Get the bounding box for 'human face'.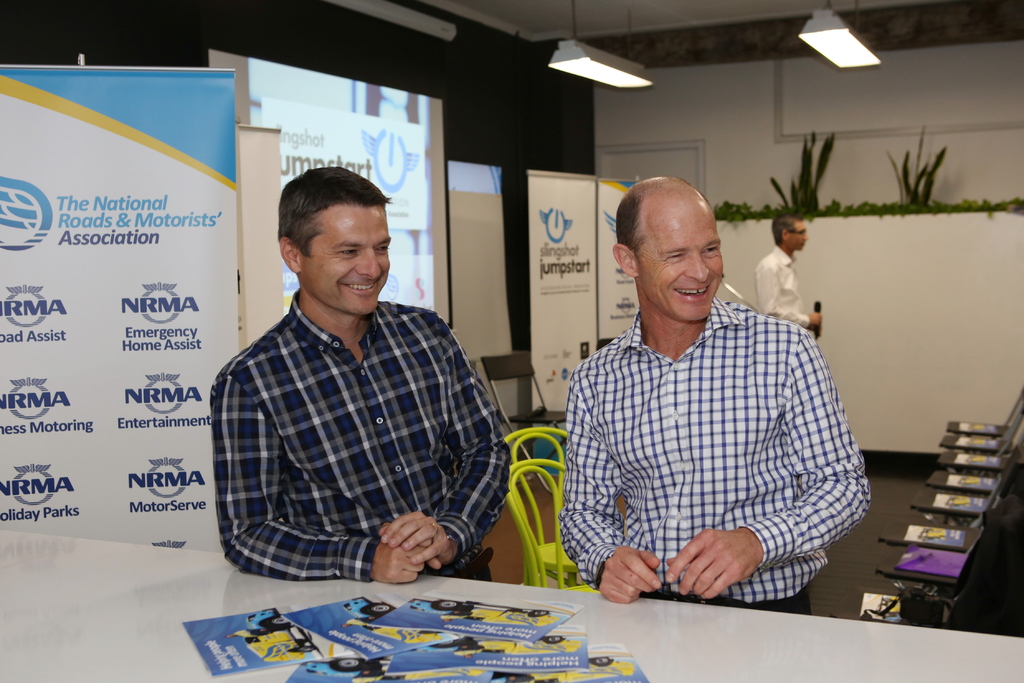
635/211/724/321.
